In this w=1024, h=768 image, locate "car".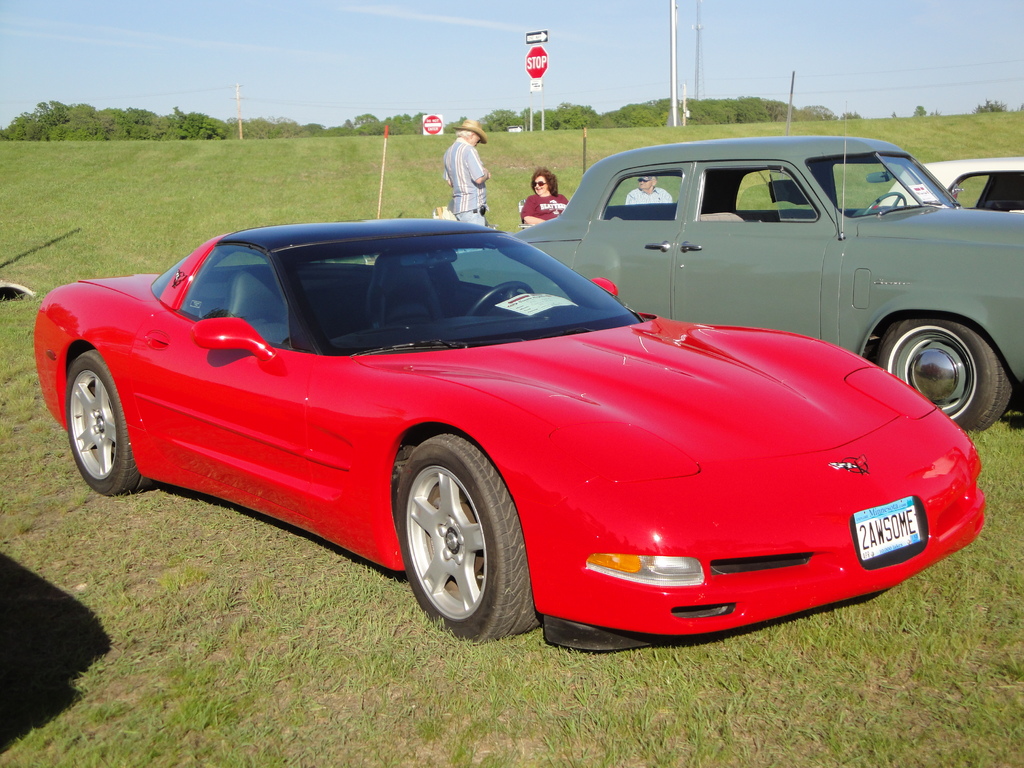
Bounding box: <box>883,157,1023,212</box>.
